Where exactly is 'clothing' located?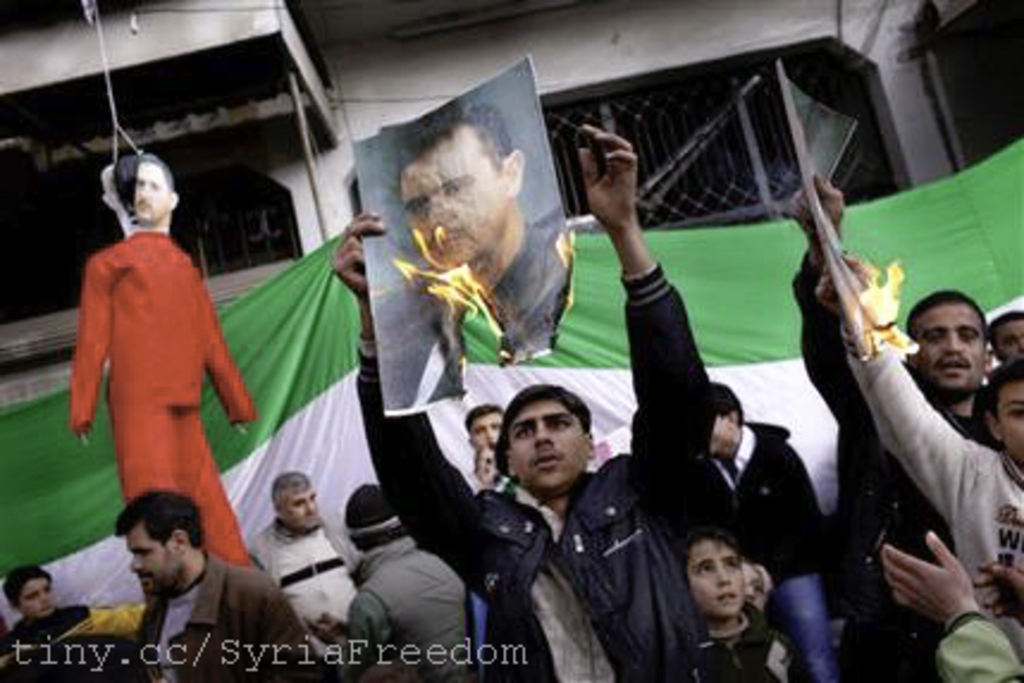
Its bounding box is locate(339, 521, 473, 681).
